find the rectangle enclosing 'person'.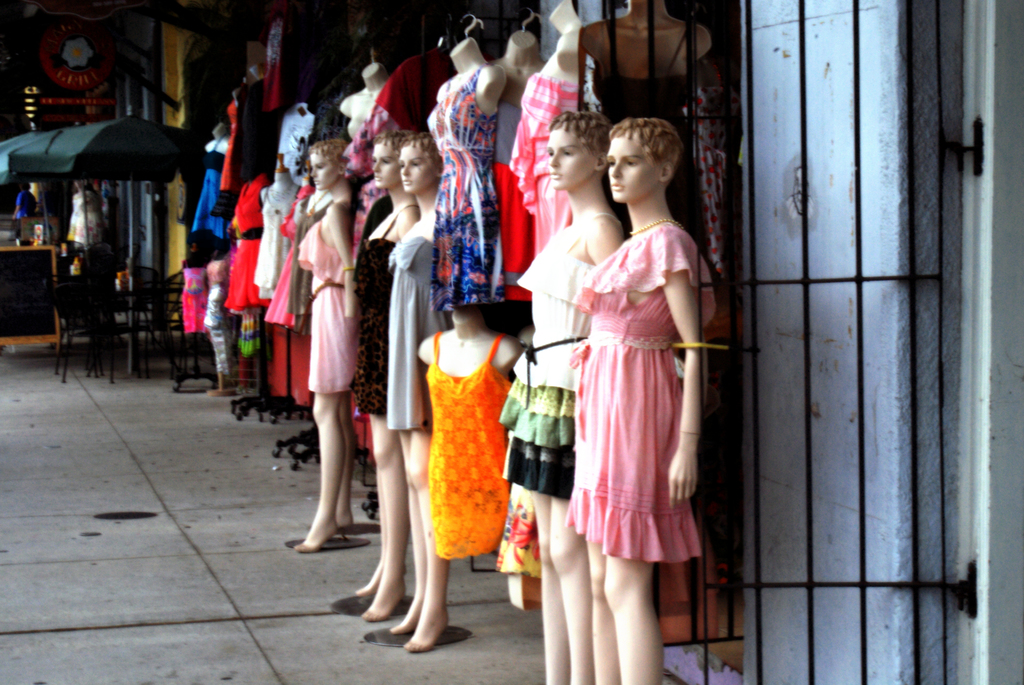
[277,155,365,542].
